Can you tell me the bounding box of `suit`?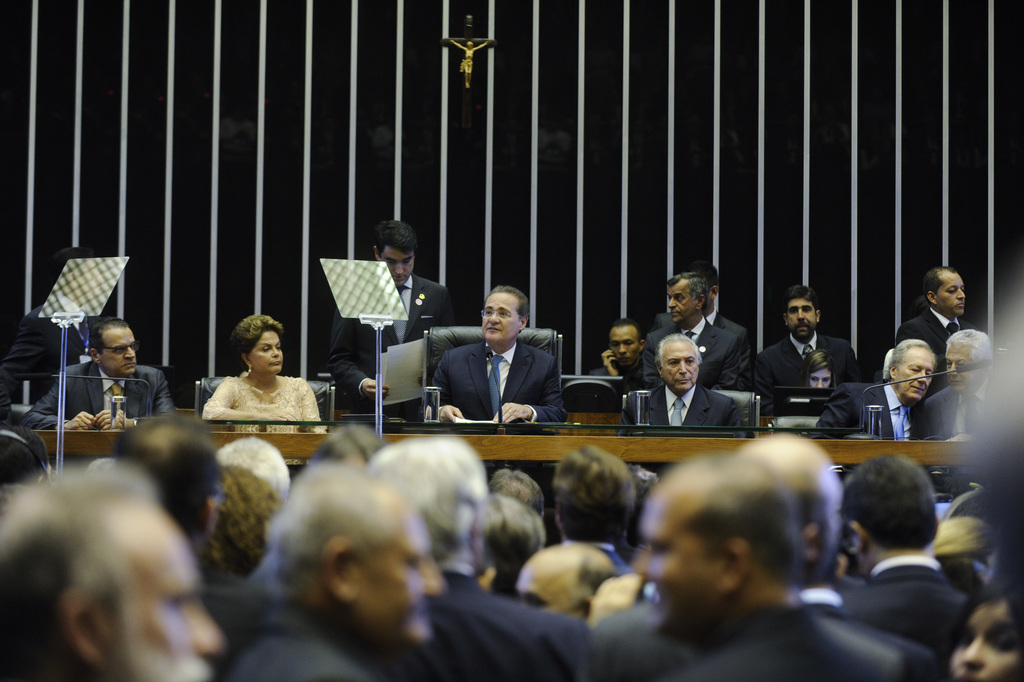
detection(619, 381, 751, 437).
